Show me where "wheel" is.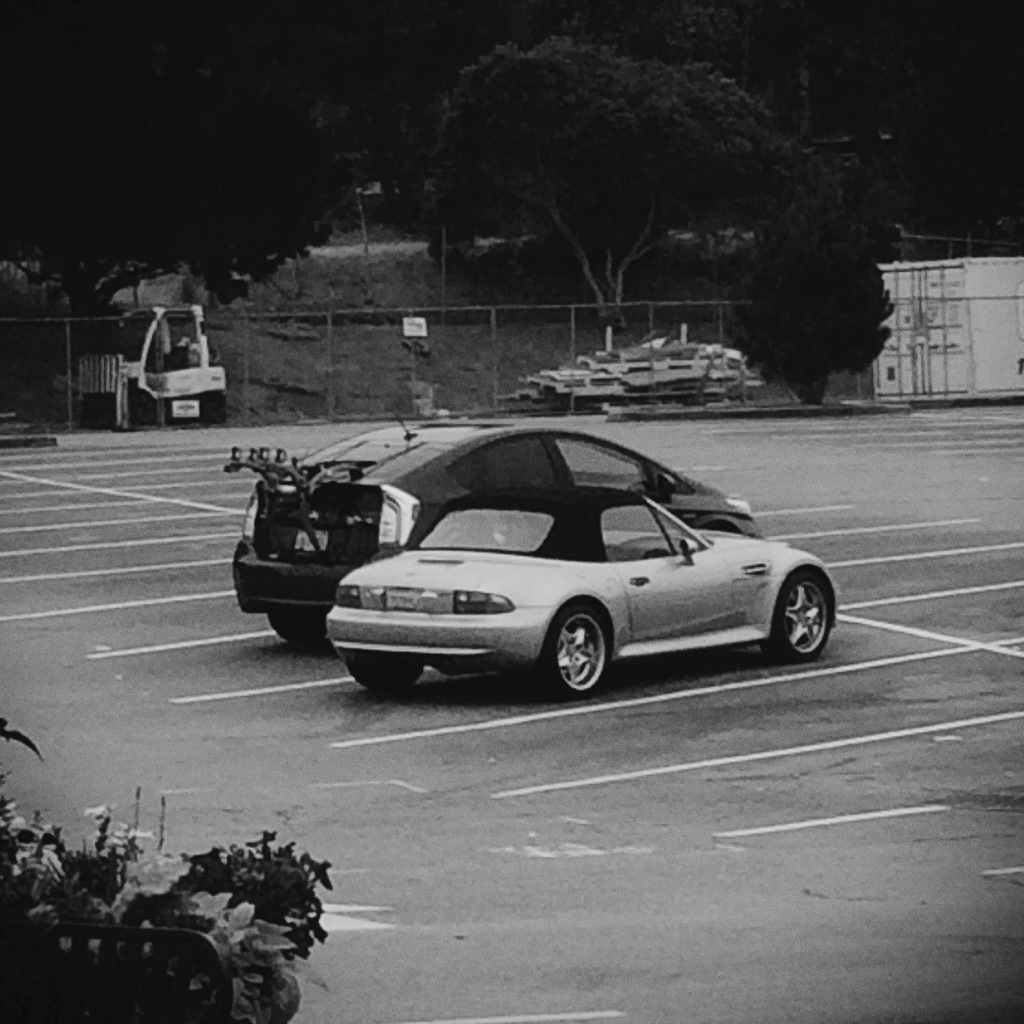
"wheel" is at 767:566:832:668.
